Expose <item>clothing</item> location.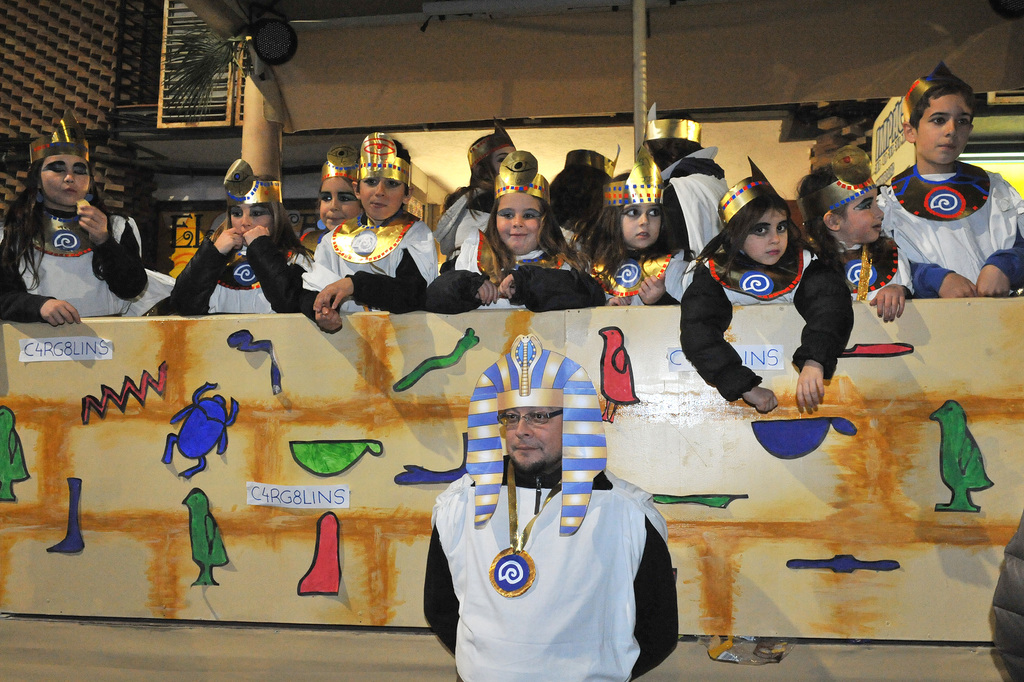
Exposed at region(880, 156, 1023, 299).
